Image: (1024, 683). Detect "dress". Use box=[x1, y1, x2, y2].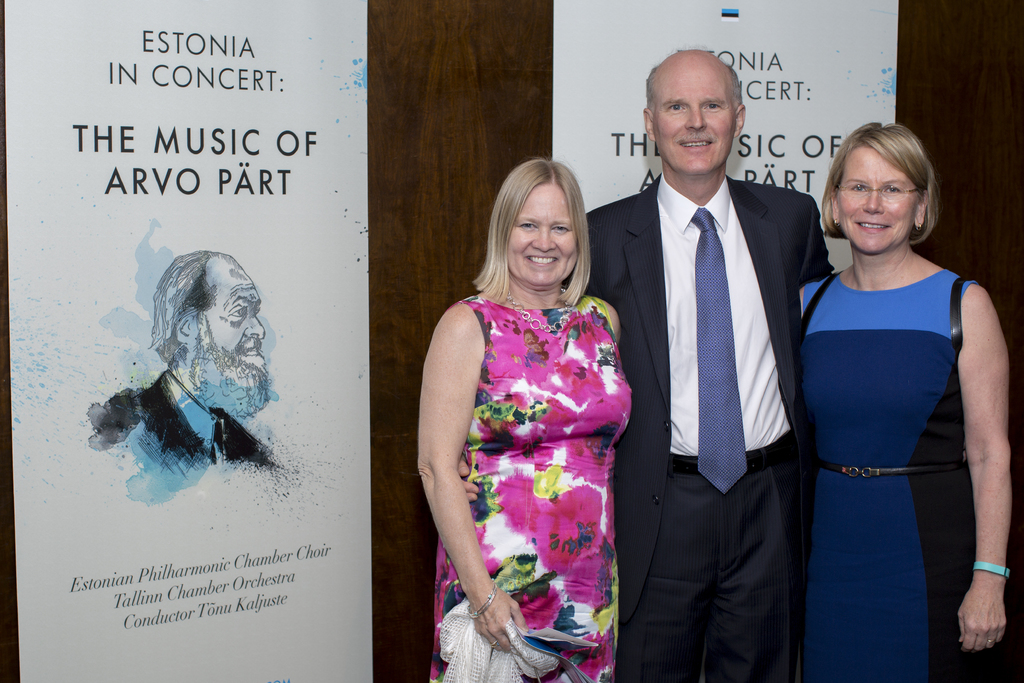
box=[442, 266, 641, 646].
